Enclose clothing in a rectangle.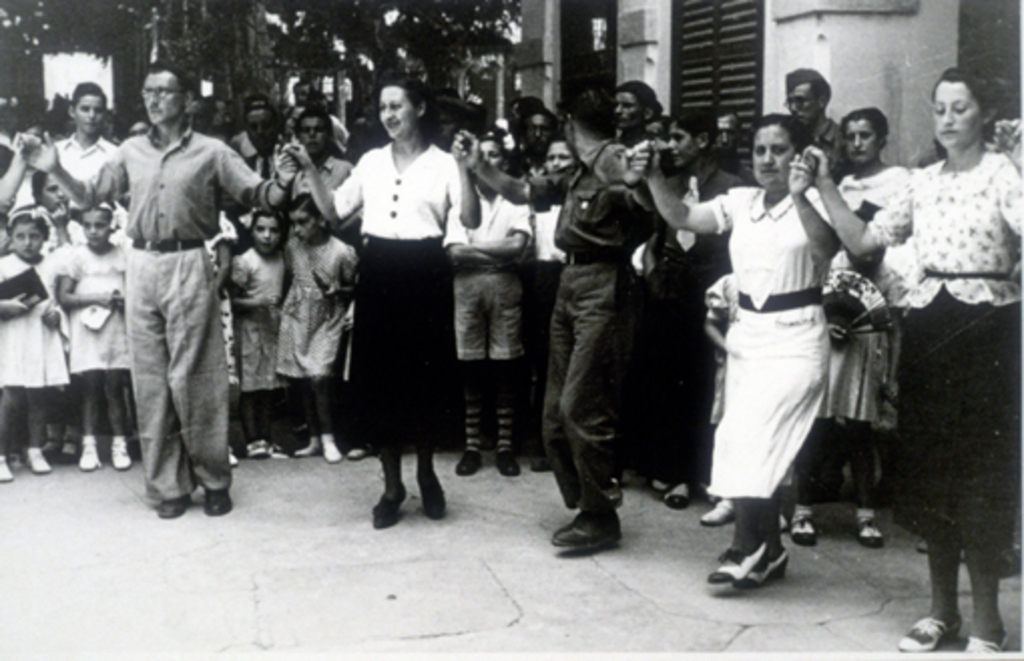
532 185 556 404.
